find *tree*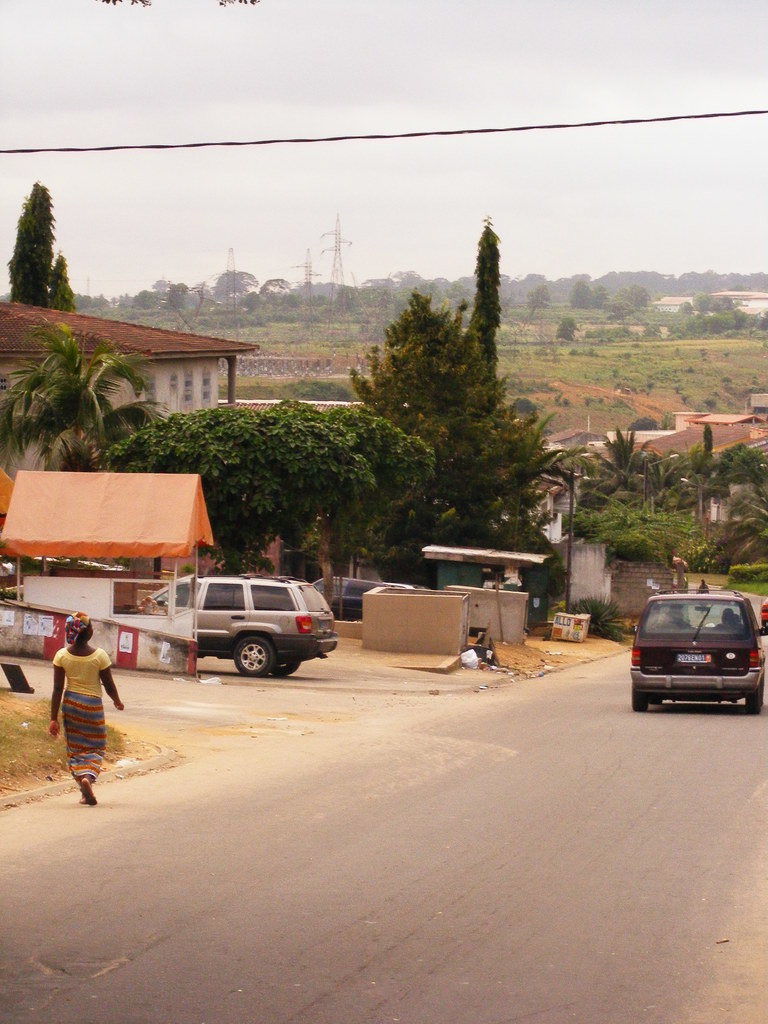
[x1=257, y1=278, x2=283, y2=312]
